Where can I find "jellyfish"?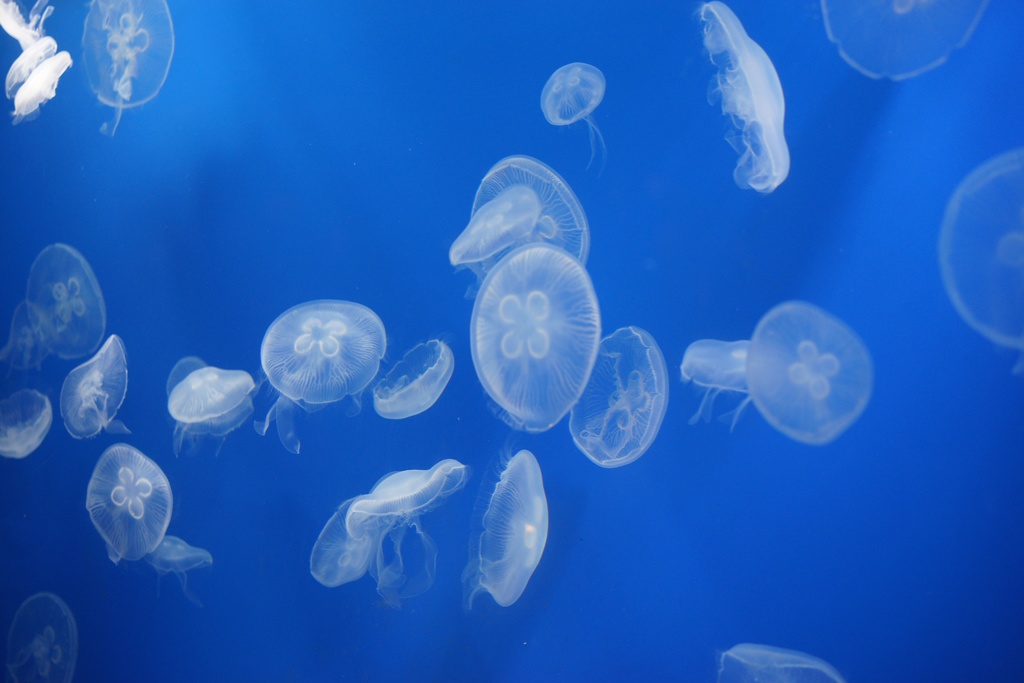
You can find it at x1=163 y1=366 x2=255 y2=426.
